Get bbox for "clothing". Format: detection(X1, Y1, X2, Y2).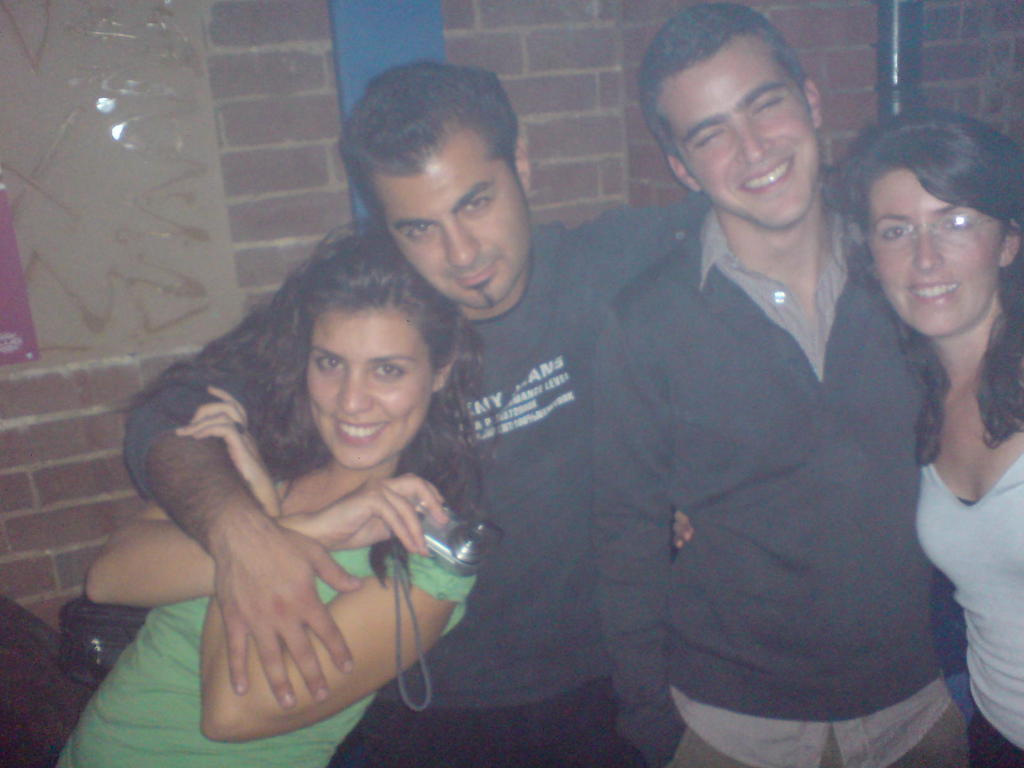
detection(124, 188, 716, 767).
